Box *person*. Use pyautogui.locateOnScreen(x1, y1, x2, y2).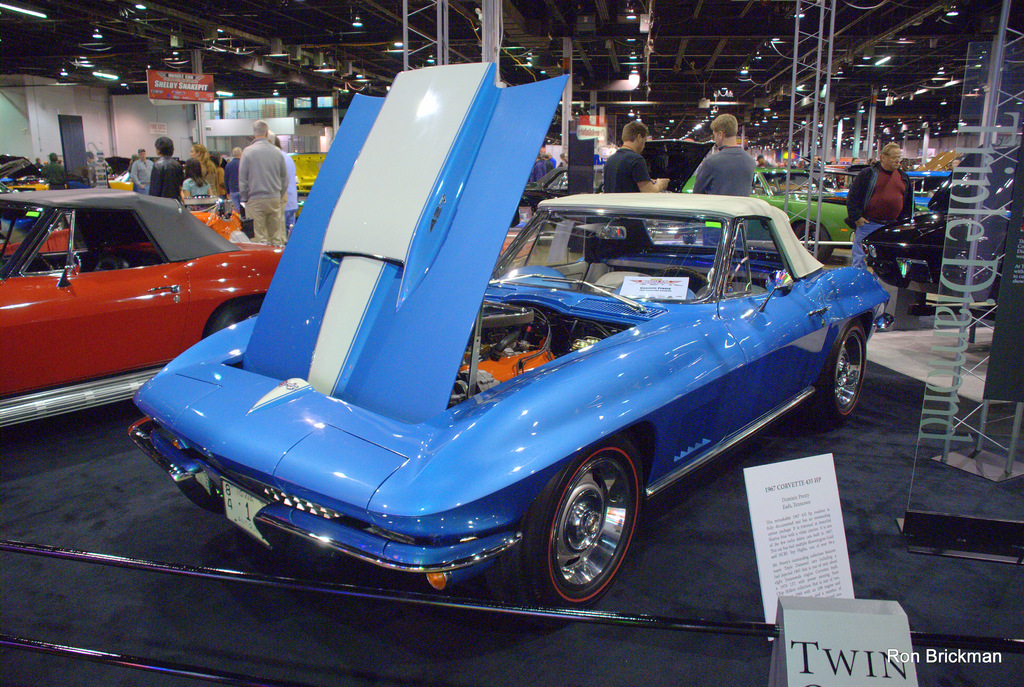
pyautogui.locateOnScreen(848, 143, 915, 319).
